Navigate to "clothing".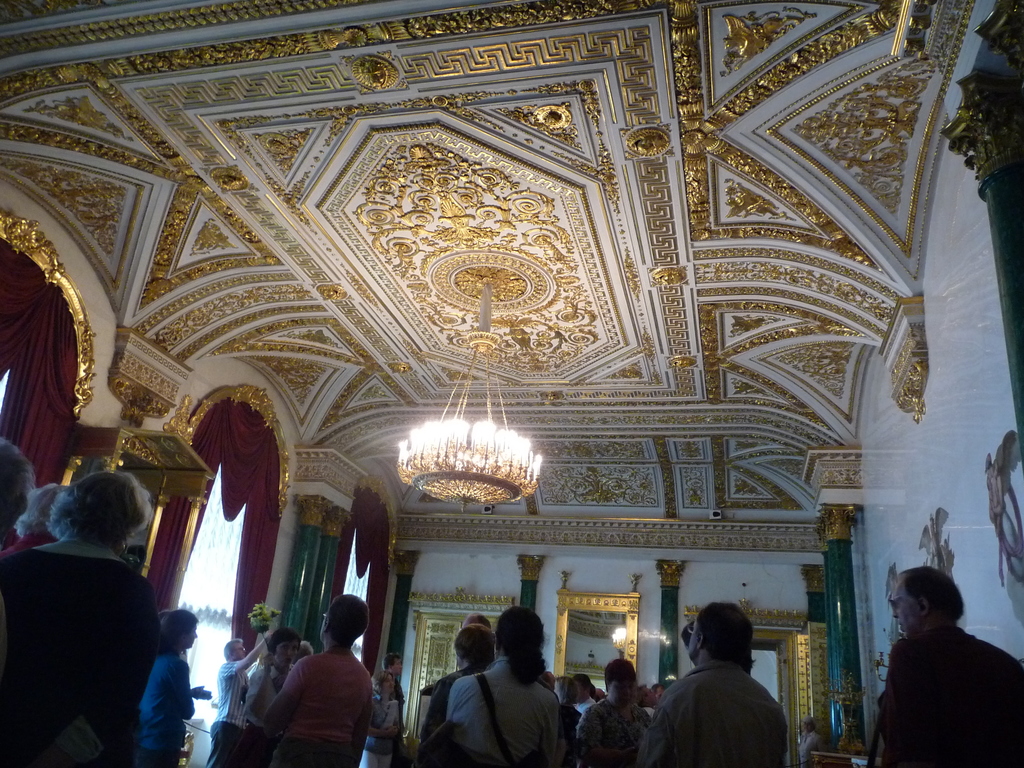
Navigation target: detection(1, 531, 59, 557).
